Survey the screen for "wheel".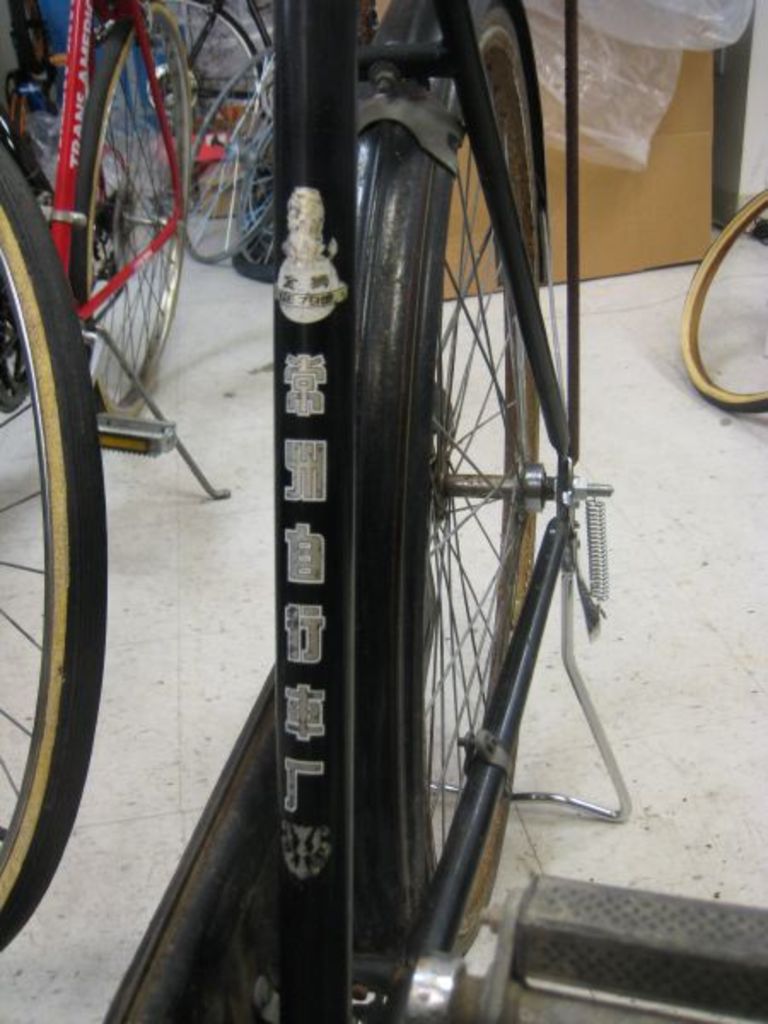
Survey found: 681/189/766/411.
